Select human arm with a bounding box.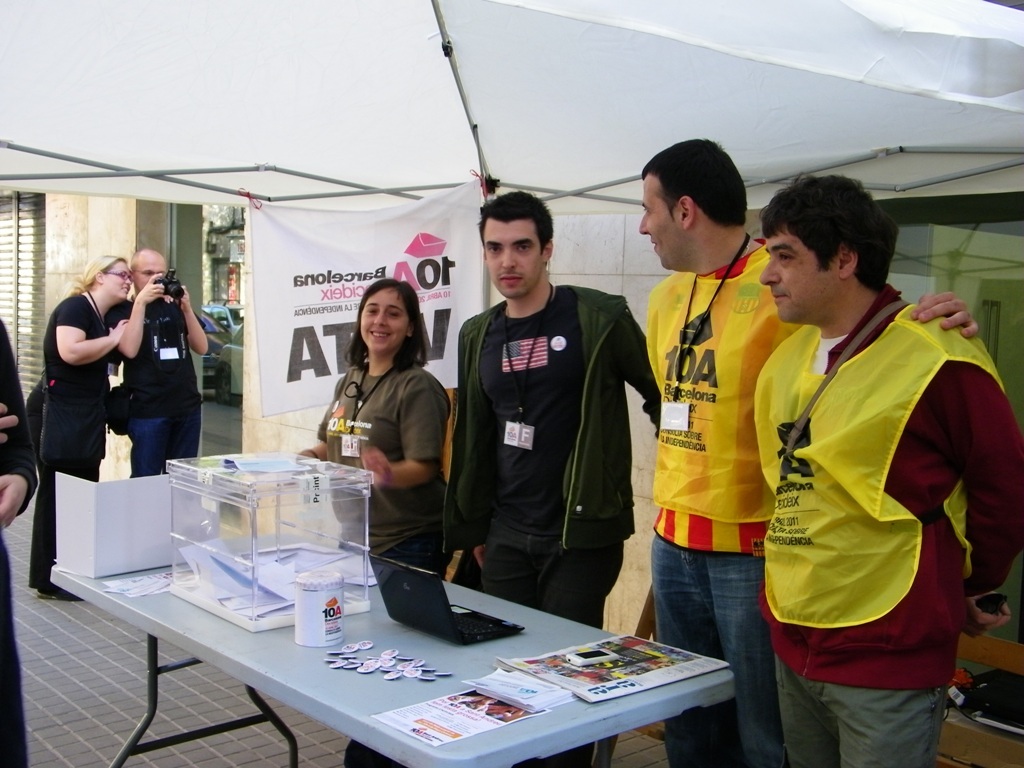
left=924, top=377, right=1023, bottom=647.
